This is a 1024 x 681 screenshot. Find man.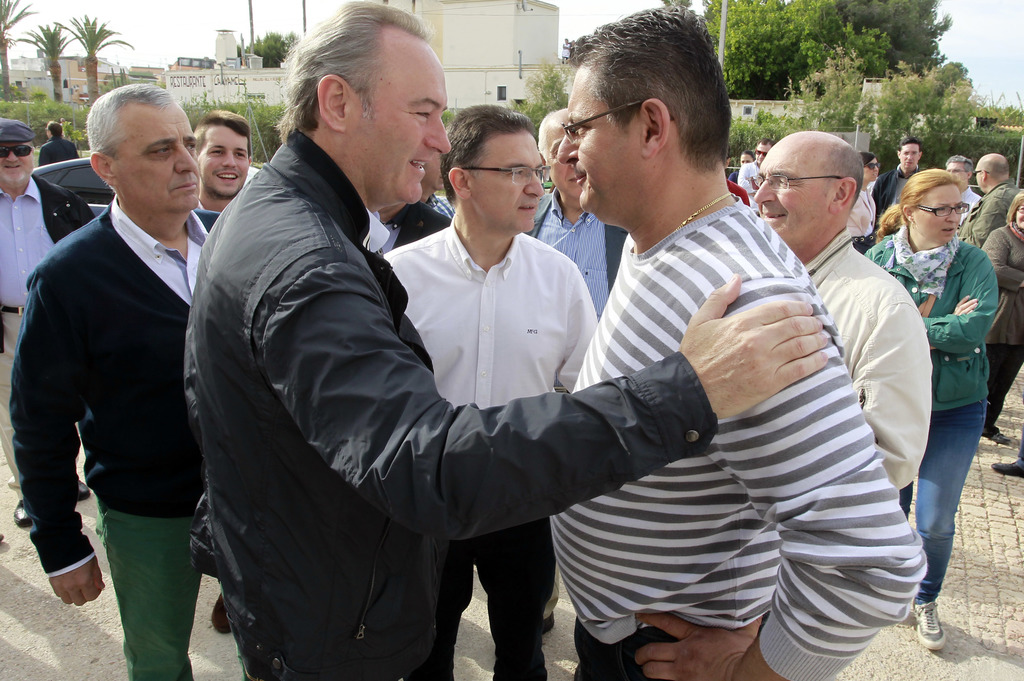
Bounding box: [746,130,936,522].
